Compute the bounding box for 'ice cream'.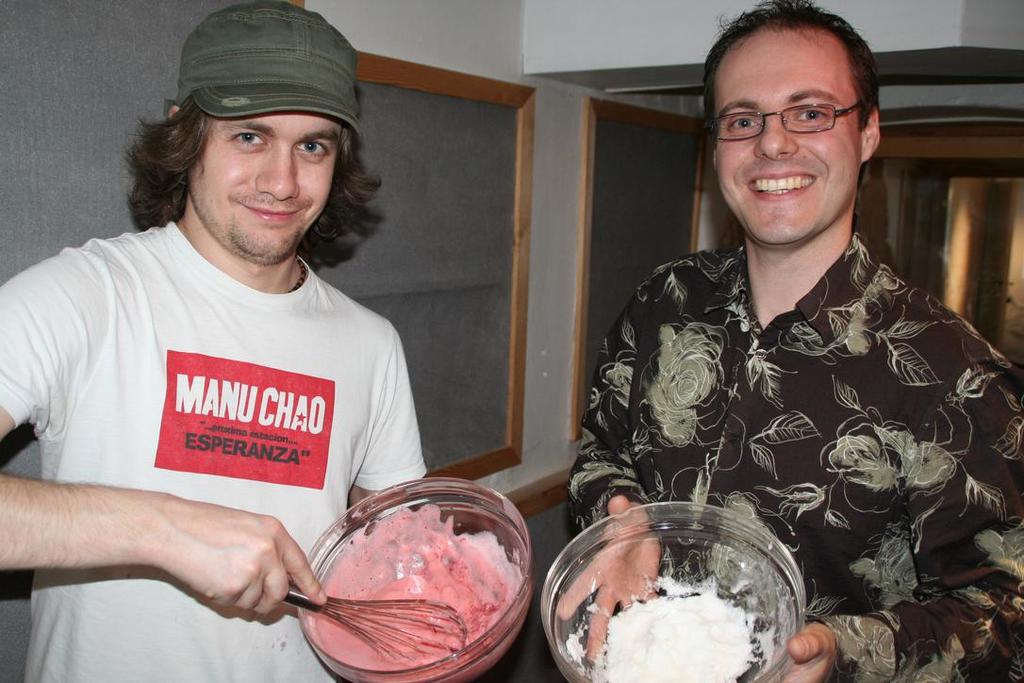
<region>286, 485, 537, 666</region>.
